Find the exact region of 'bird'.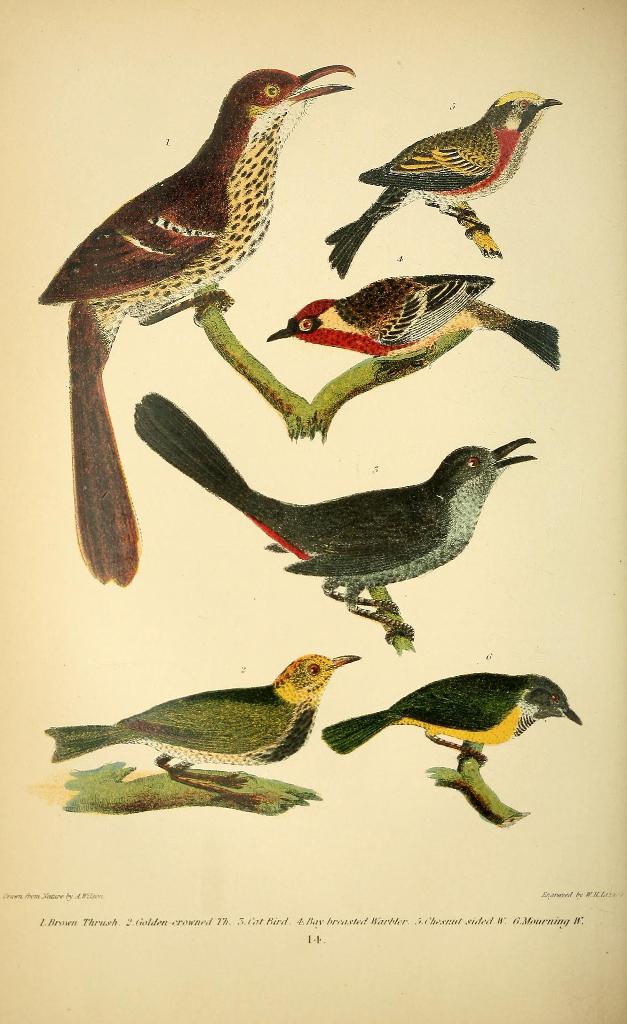
Exact region: pyautogui.locateOnScreen(111, 410, 534, 635).
